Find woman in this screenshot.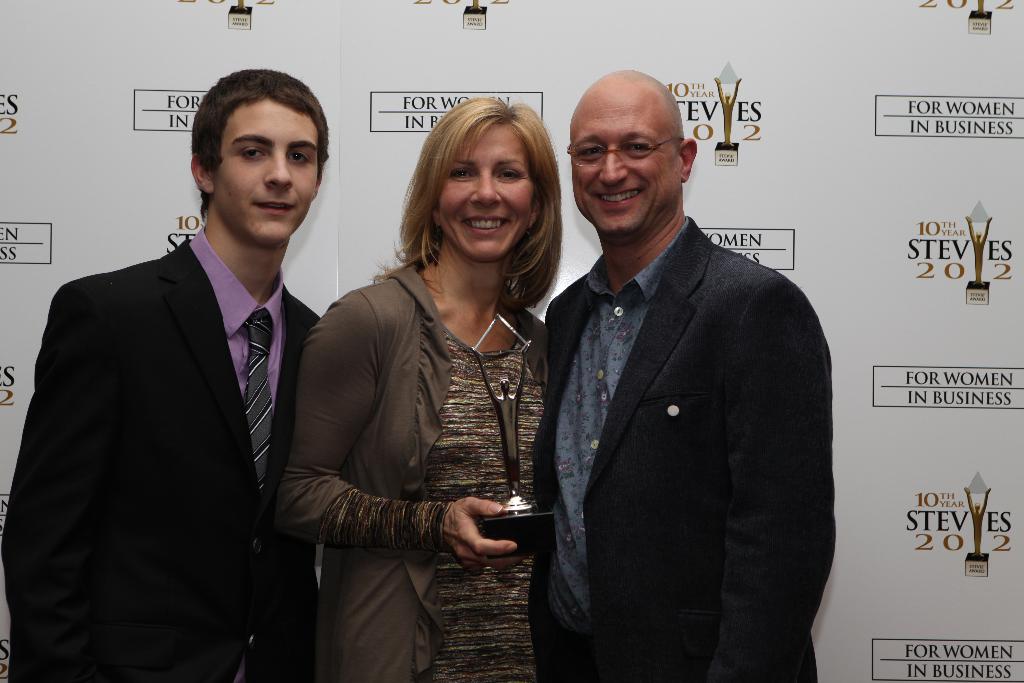
The bounding box for woman is x1=279, y1=105, x2=573, y2=675.
